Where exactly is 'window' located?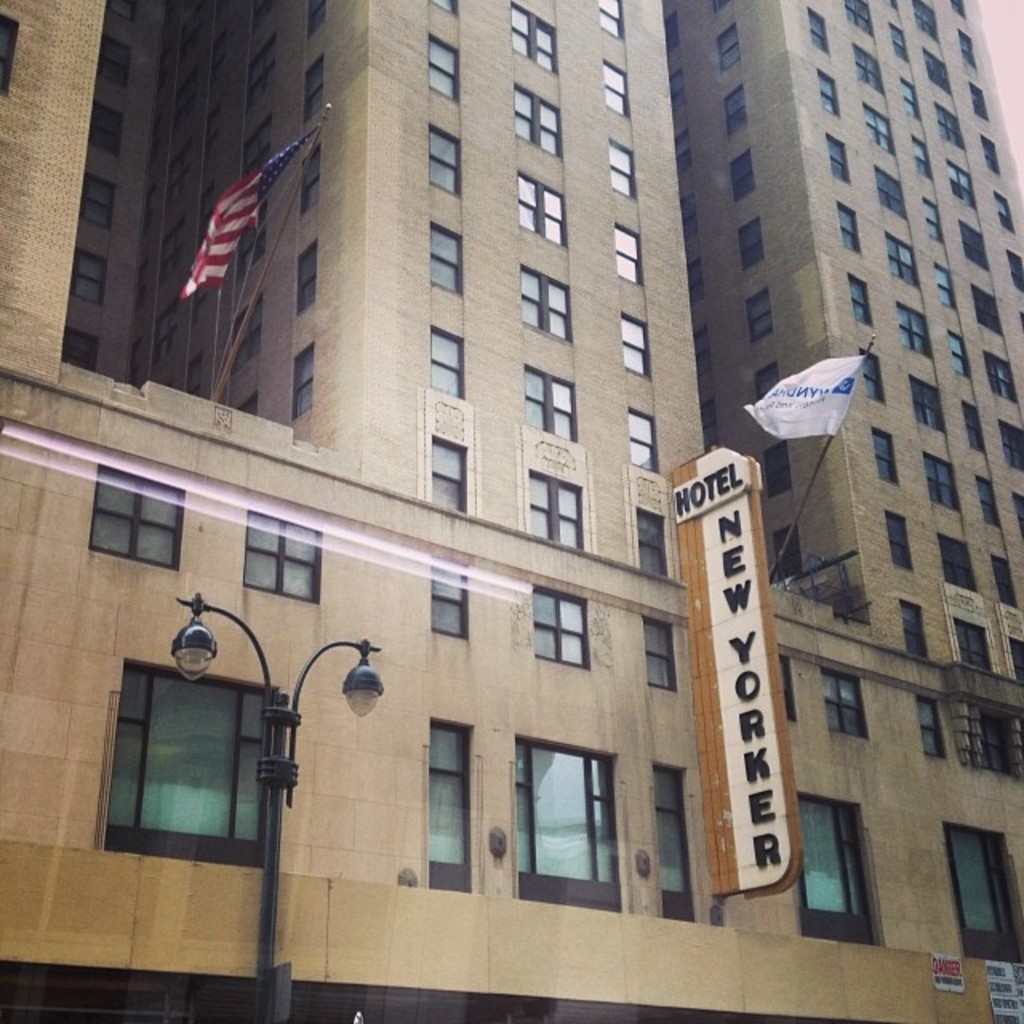
Its bounding box is <box>672,70,686,110</box>.
